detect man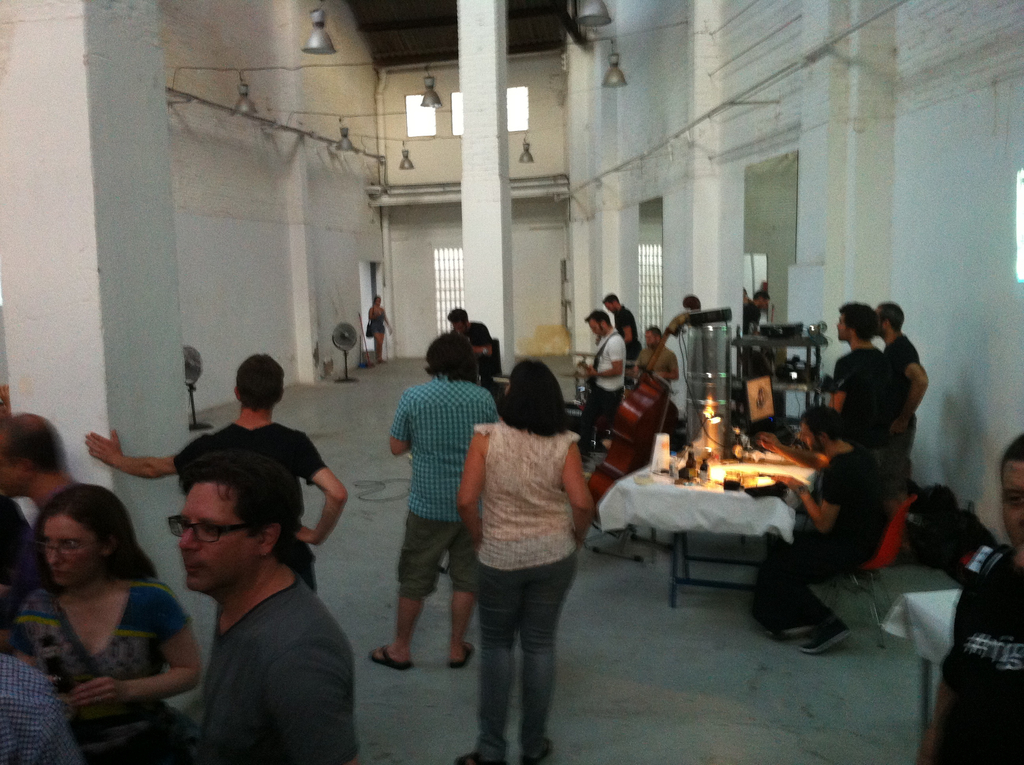
(x1=445, y1=306, x2=500, y2=406)
